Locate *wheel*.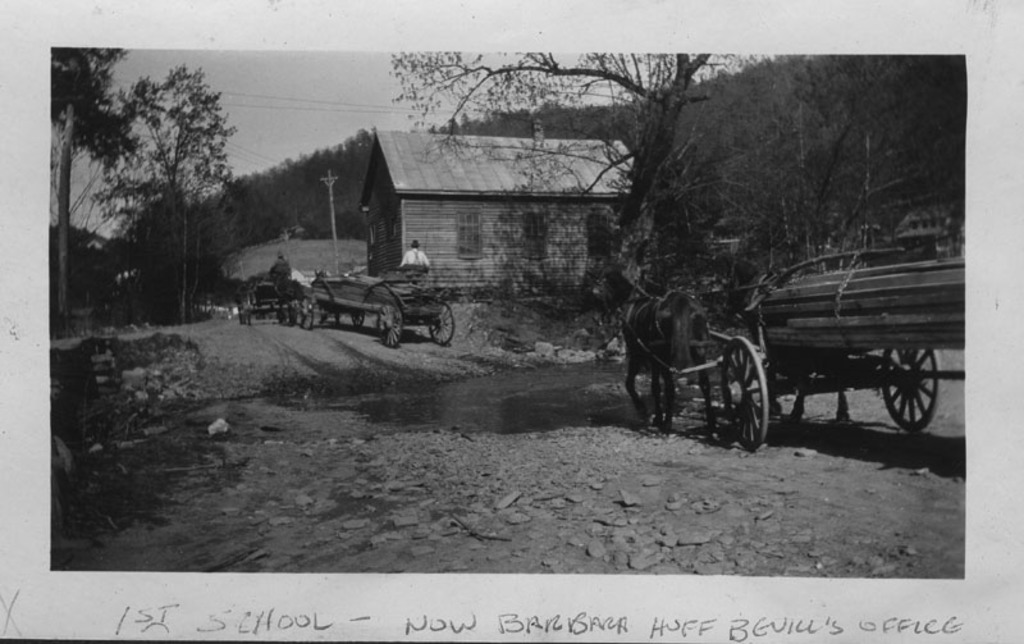
Bounding box: 430 302 454 341.
